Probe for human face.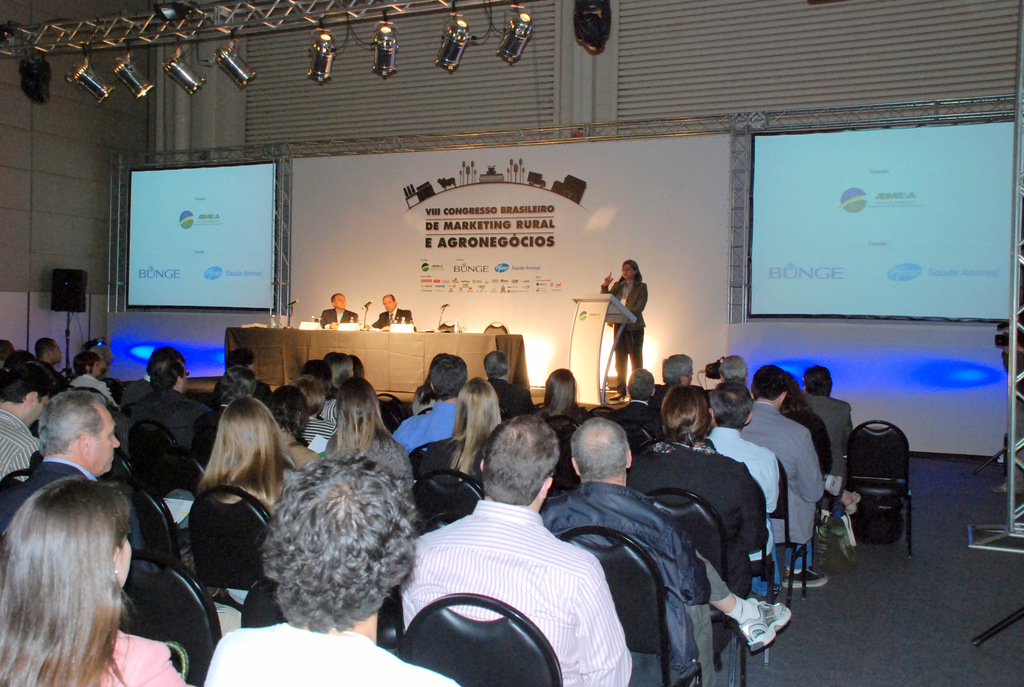
Probe result: [335, 295, 346, 308].
